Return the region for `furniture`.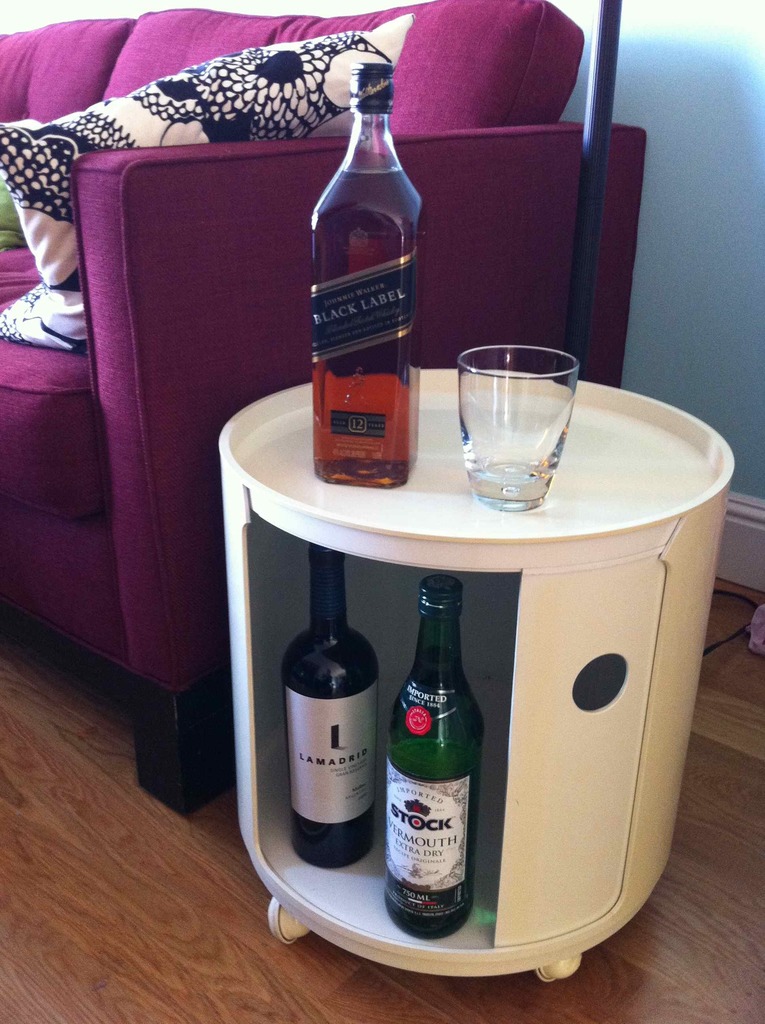
(0,0,647,816).
